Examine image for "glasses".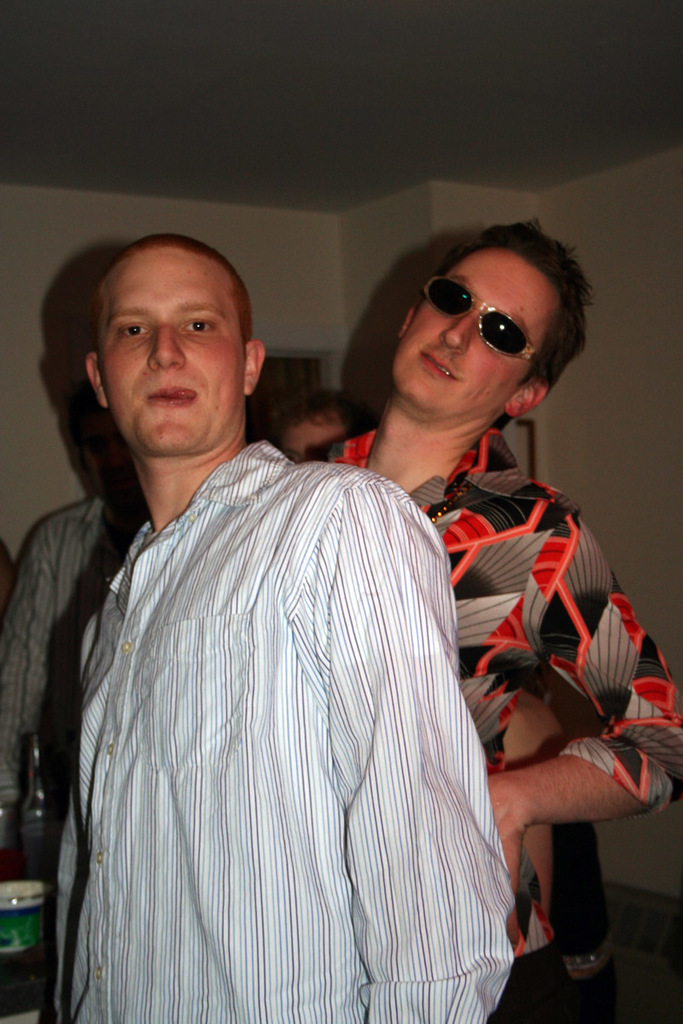
Examination result: <region>417, 277, 537, 369</region>.
